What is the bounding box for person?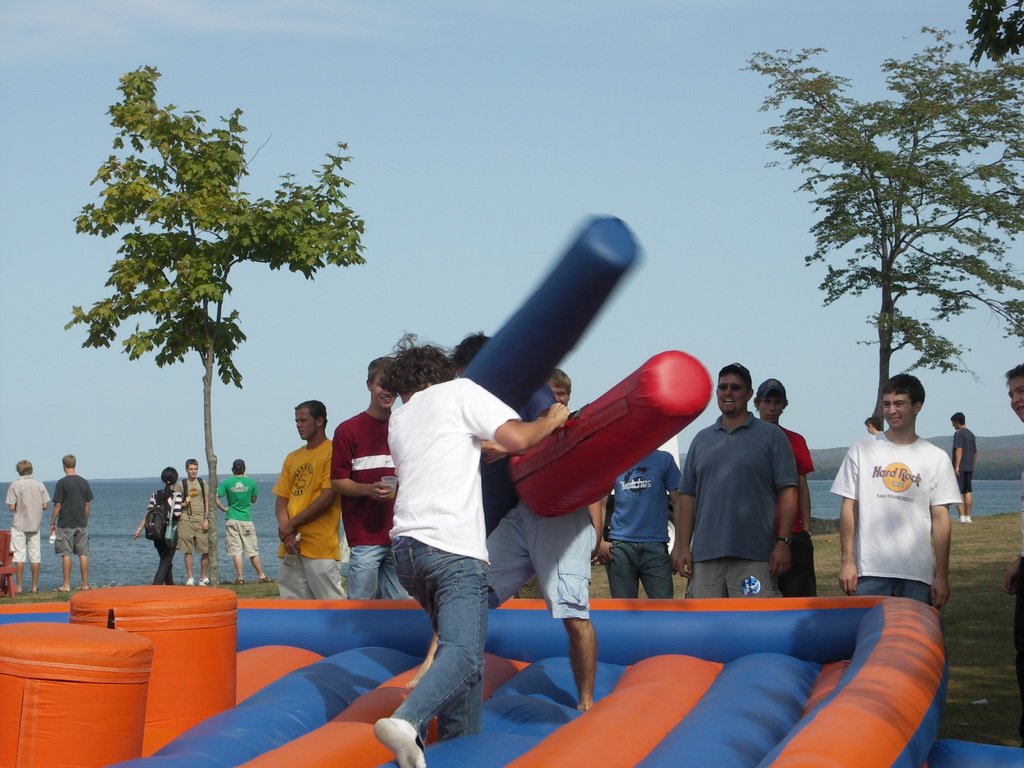
BBox(485, 364, 605, 712).
